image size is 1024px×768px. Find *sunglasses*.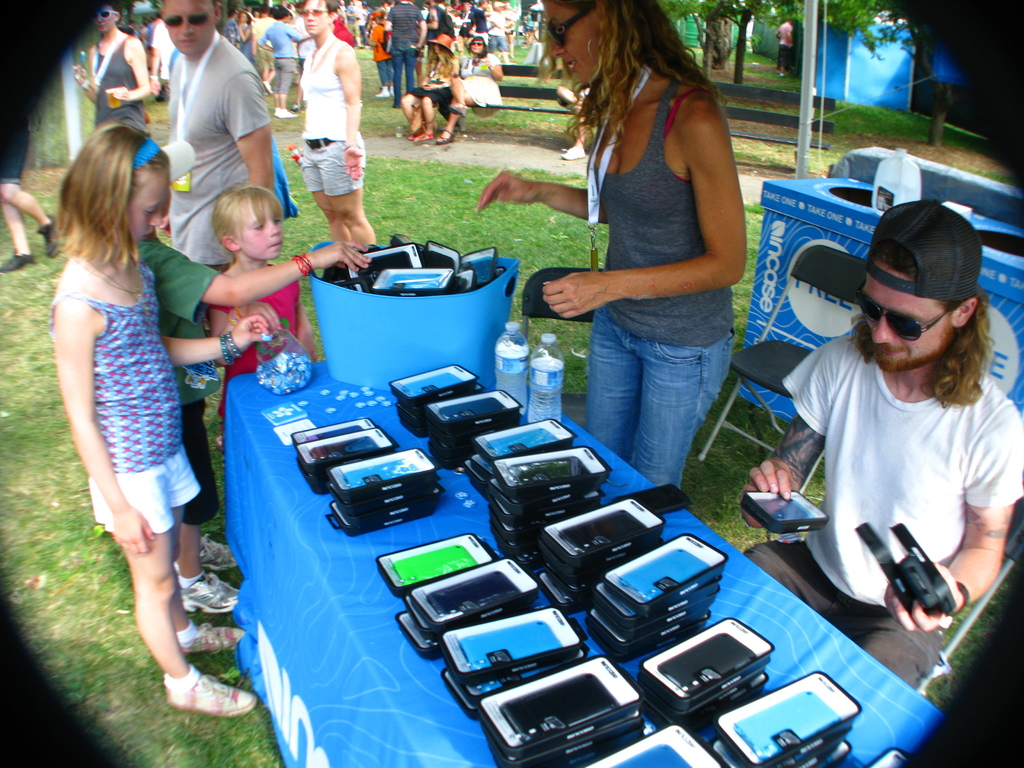
<box>849,277,957,341</box>.
